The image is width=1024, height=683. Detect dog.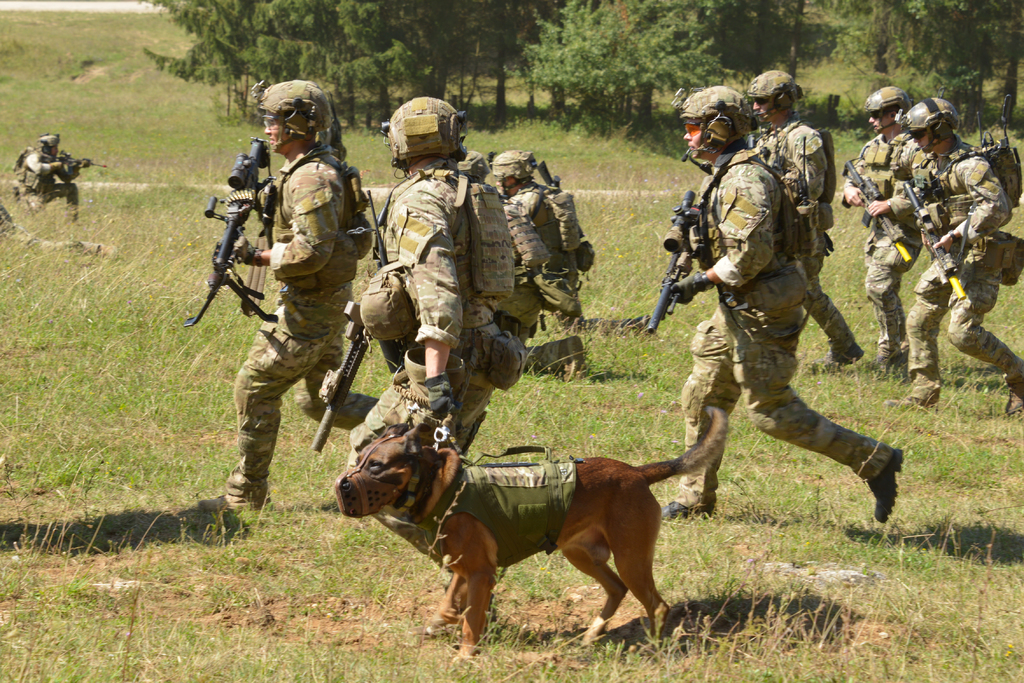
Detection: {"left": 335, "top": 406, "right": 731, "bottom": 667}.
